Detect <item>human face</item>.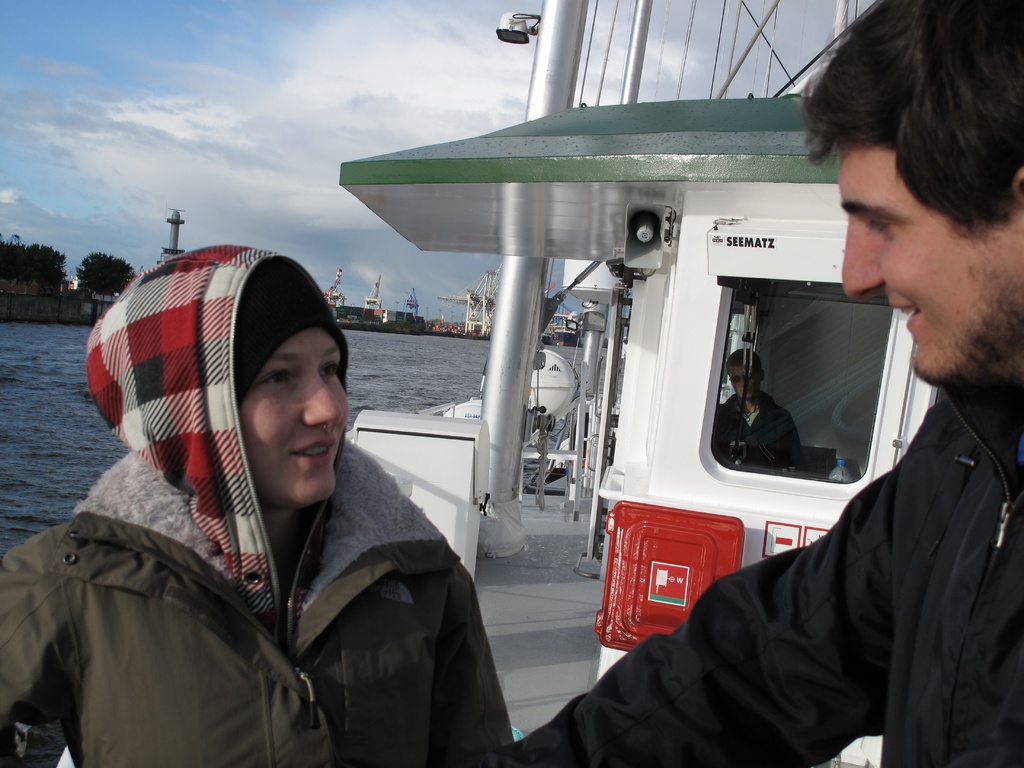
Detected at x1=233 y1=321 x2=351 y2=502.
